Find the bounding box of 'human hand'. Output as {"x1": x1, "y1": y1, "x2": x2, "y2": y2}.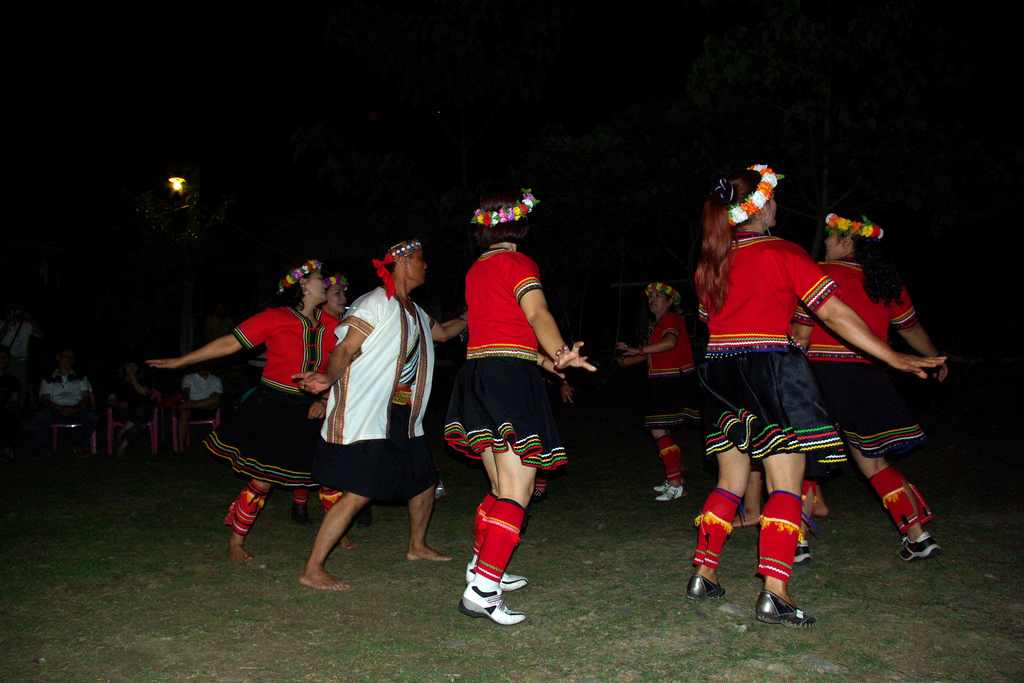
{"x1": 618, "y1": 352, "x2": 638, "y2": 365}.
